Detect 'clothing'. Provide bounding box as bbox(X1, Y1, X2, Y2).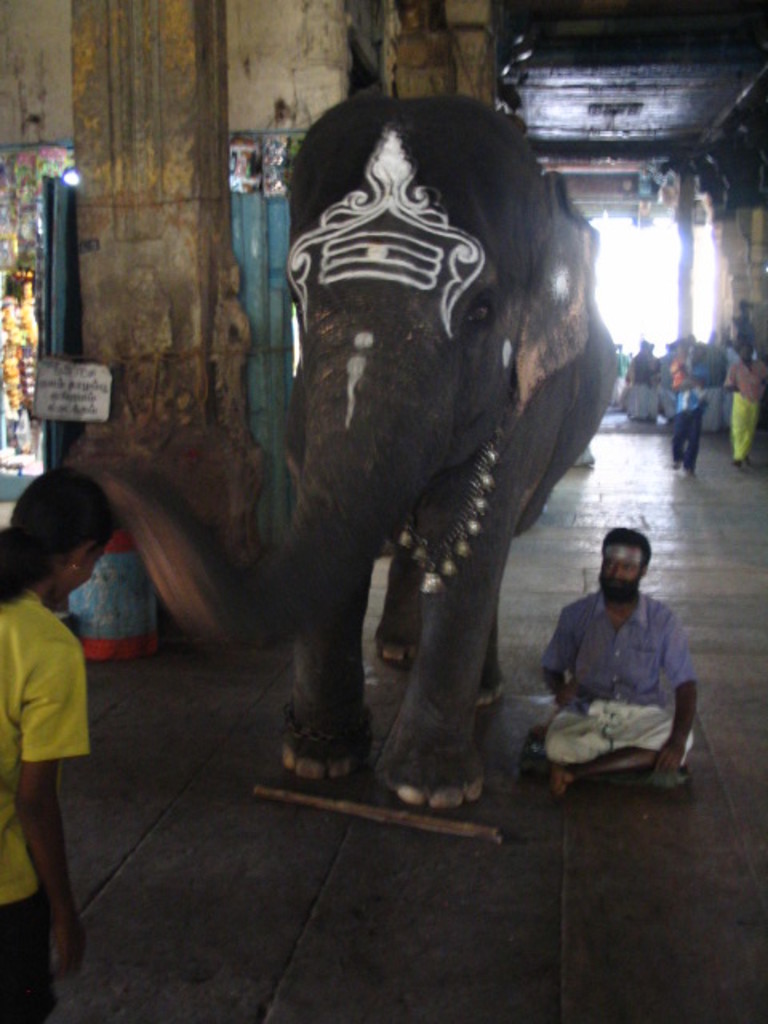
bbox(664, 370, 704, 466).
